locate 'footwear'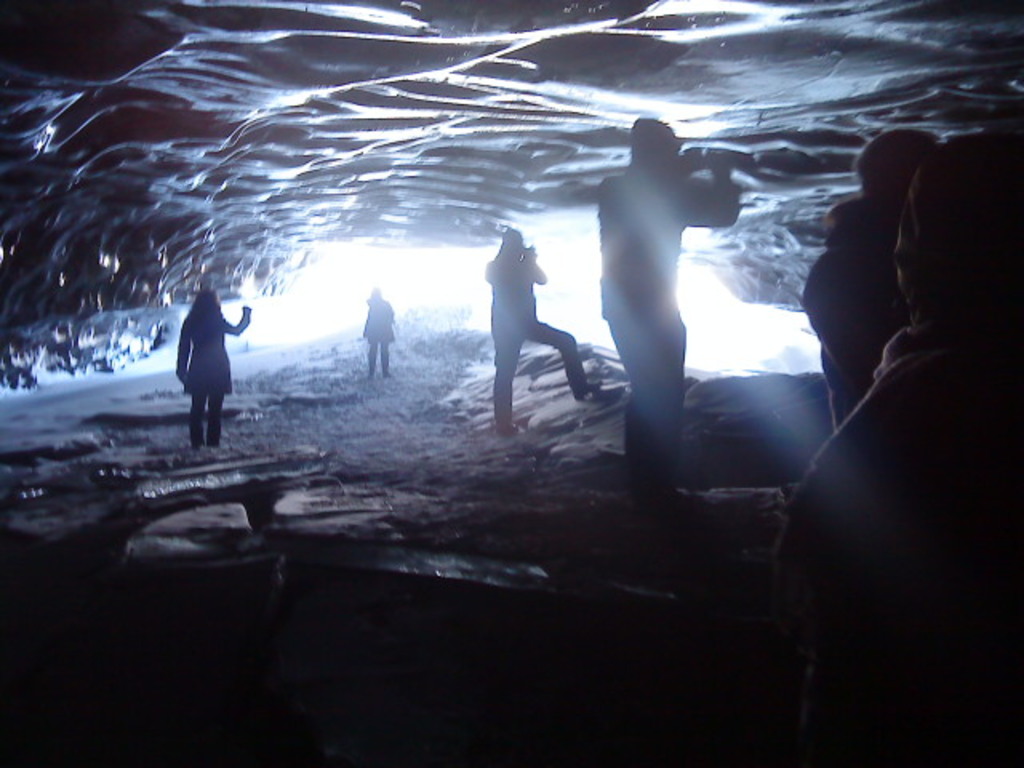
[x1=571, y1=379, x2=600, y2=398]
